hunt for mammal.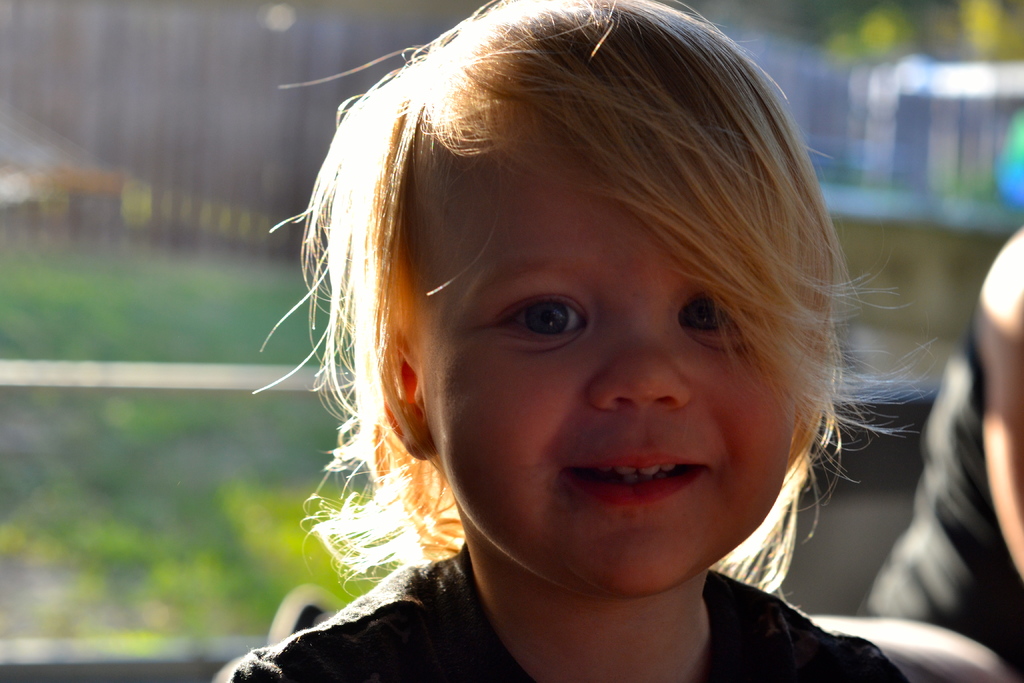
Hunted down at (left=864, top=224, right=1023, bottom=655).
